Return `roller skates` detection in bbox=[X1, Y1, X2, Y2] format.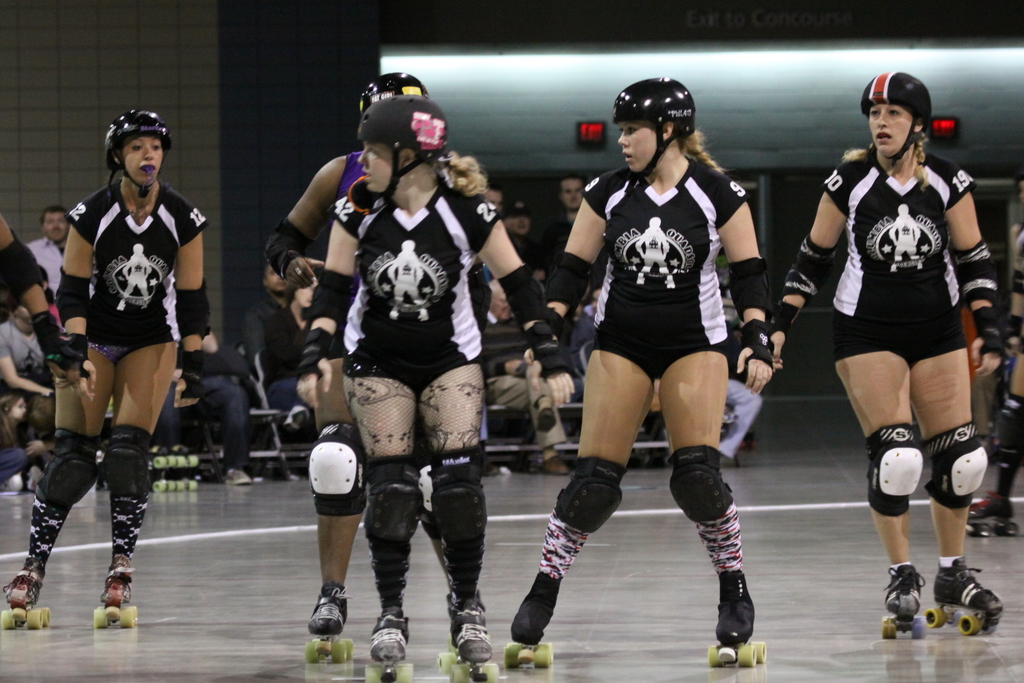
bbox=[304, 581, 359, 664].
